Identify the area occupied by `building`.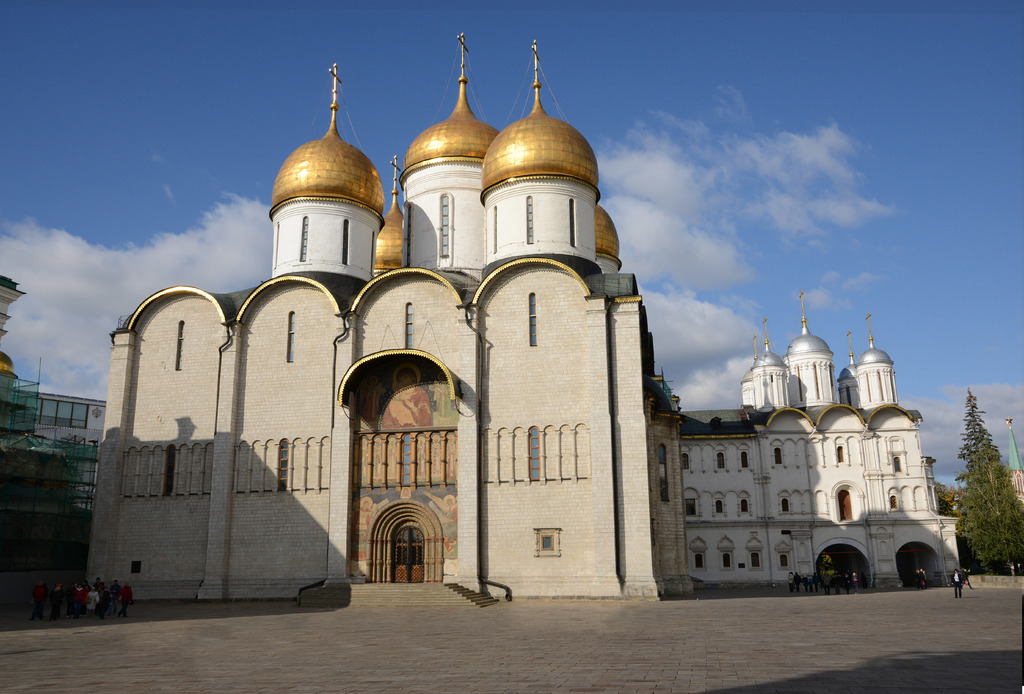
Area: {"x1": 682, "y1": 286, "x2": 961, "y2": 601}.
